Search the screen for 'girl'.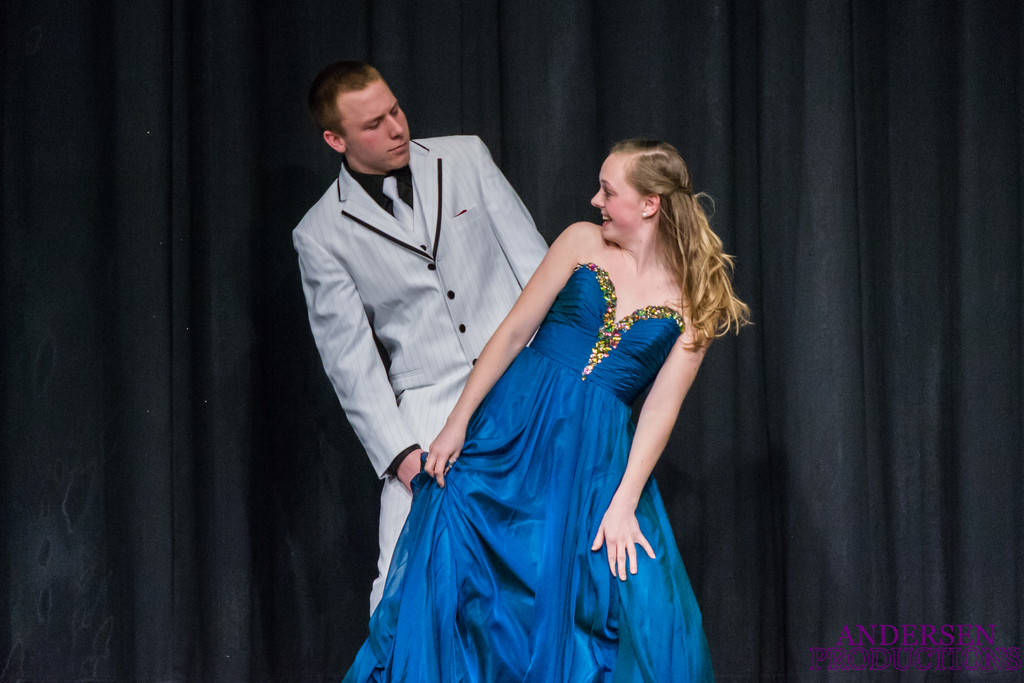
Found at region(339, 133, 755, 682).
